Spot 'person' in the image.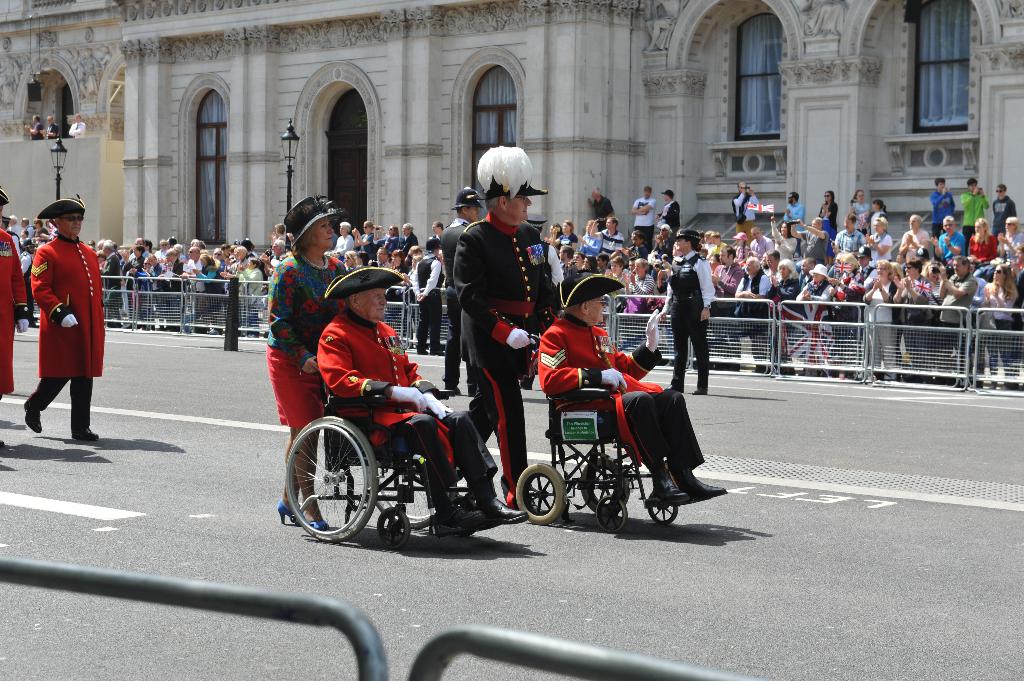
'person' found at (left=21, top=218, right=38, bottom=241).
